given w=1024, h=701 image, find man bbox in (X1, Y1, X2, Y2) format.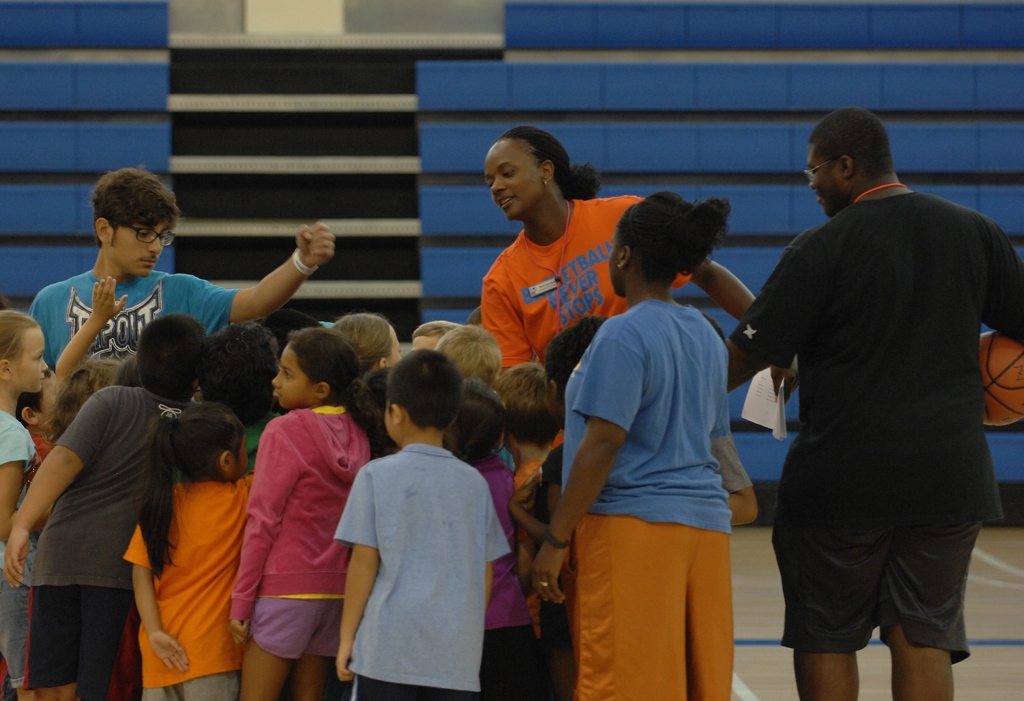
(27, 161, 334, 371).
